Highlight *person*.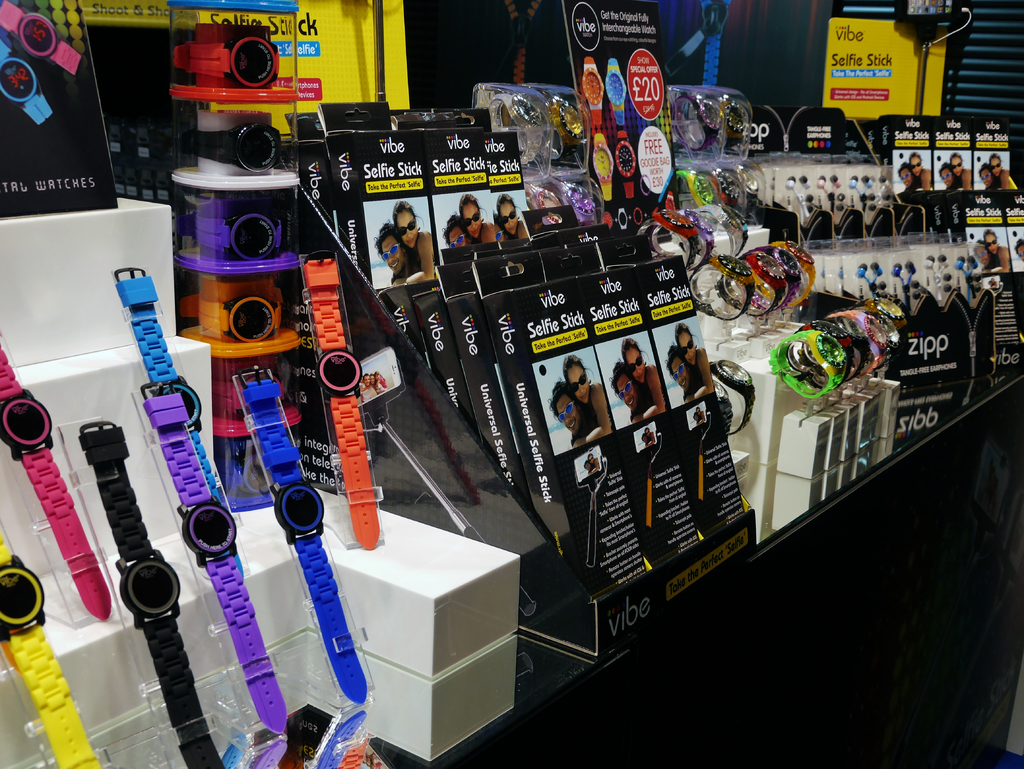
Highlighted region: <box>375,222,415,283</box>.
